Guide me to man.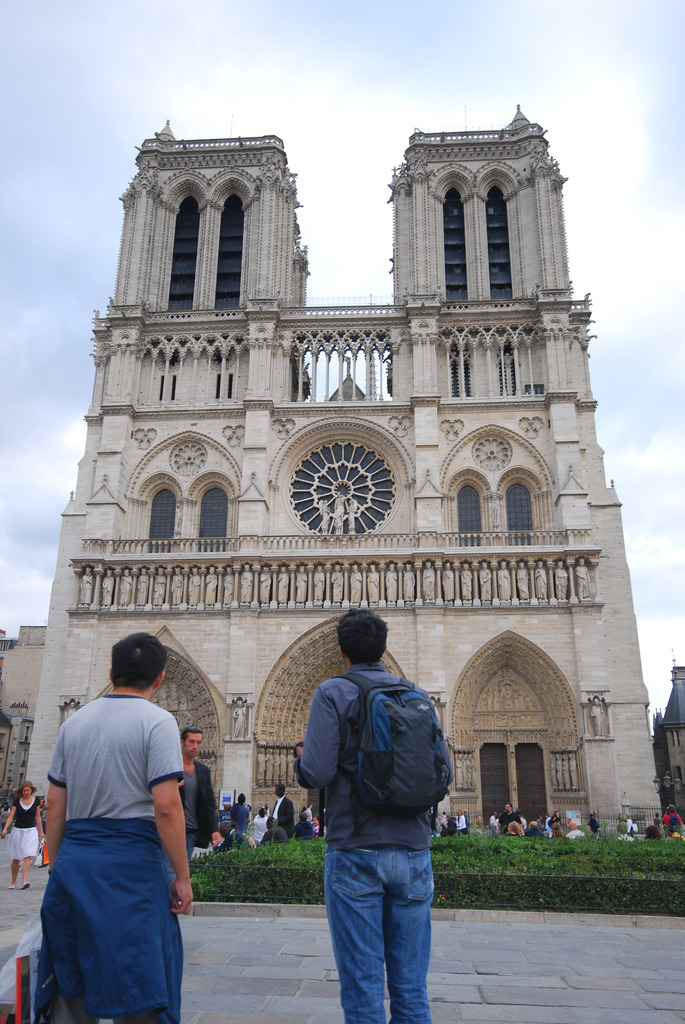
Guidance: 271/785/297/841.
